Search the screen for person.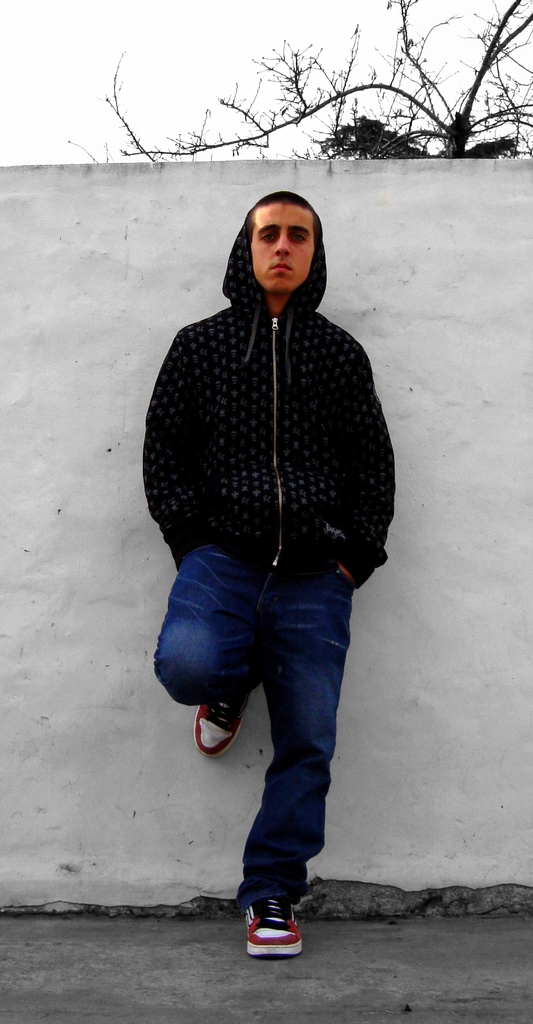
Found at locate(140, 147, 412, 973).
